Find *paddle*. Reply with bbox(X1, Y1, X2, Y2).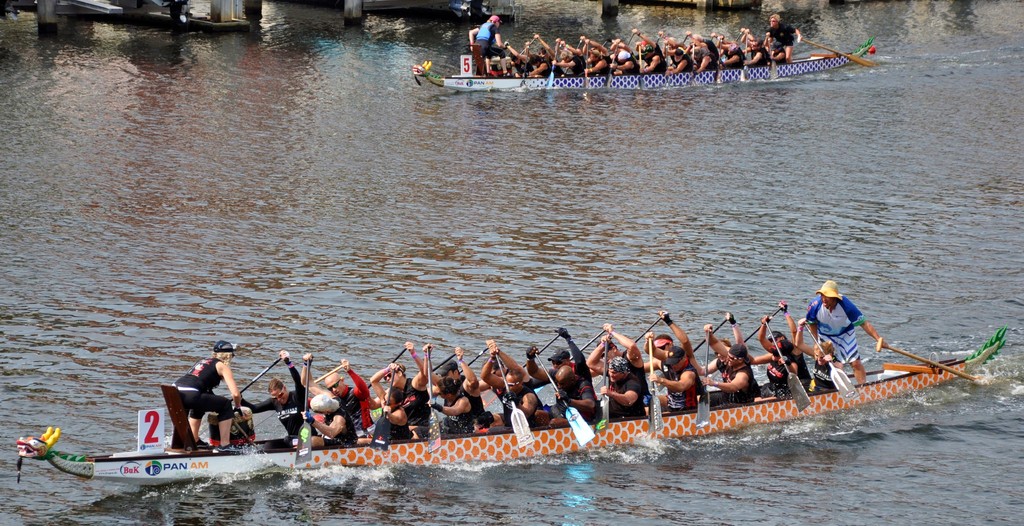
bbox(521, 44, 530, 88).
